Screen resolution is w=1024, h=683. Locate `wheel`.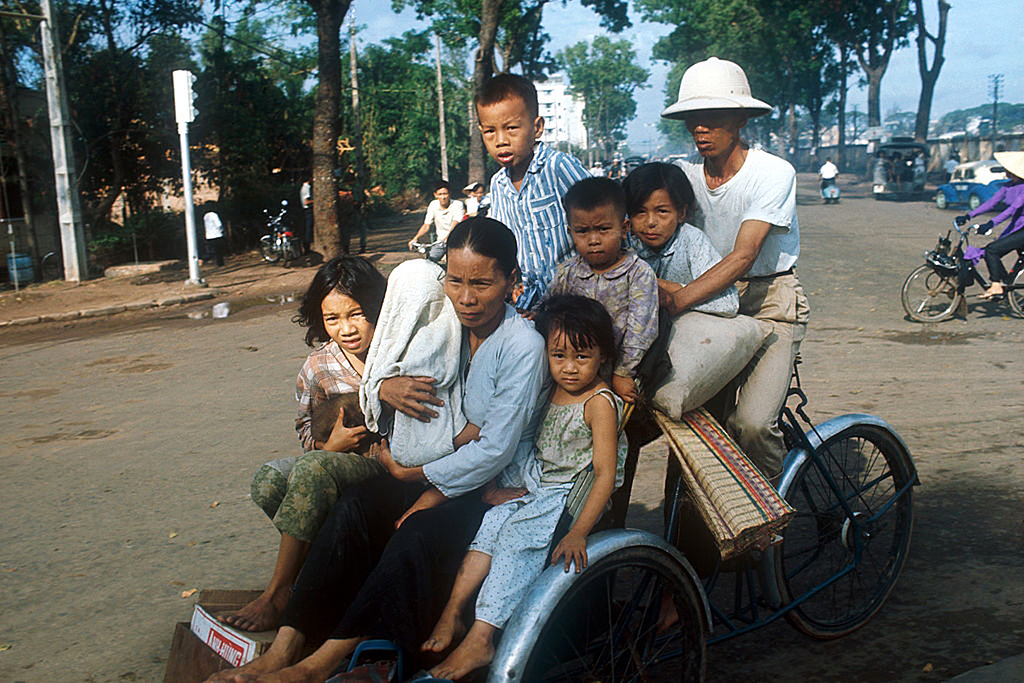
(768,407,908,639).
